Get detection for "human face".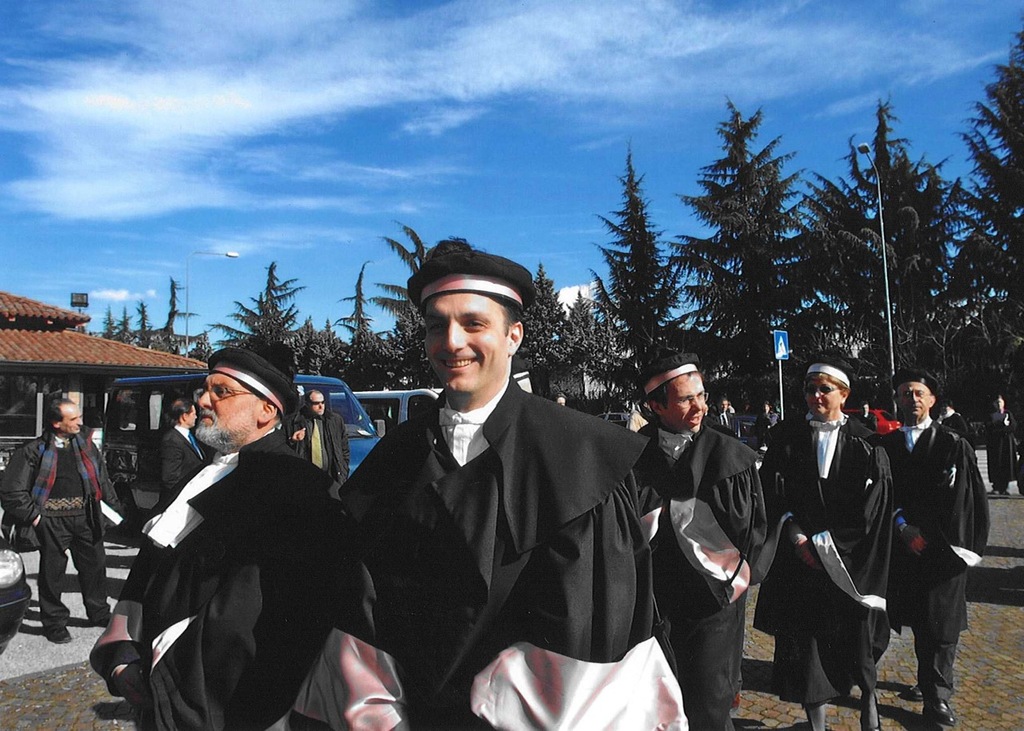
Detection: <region>424, 294, 509, 391</region>.
